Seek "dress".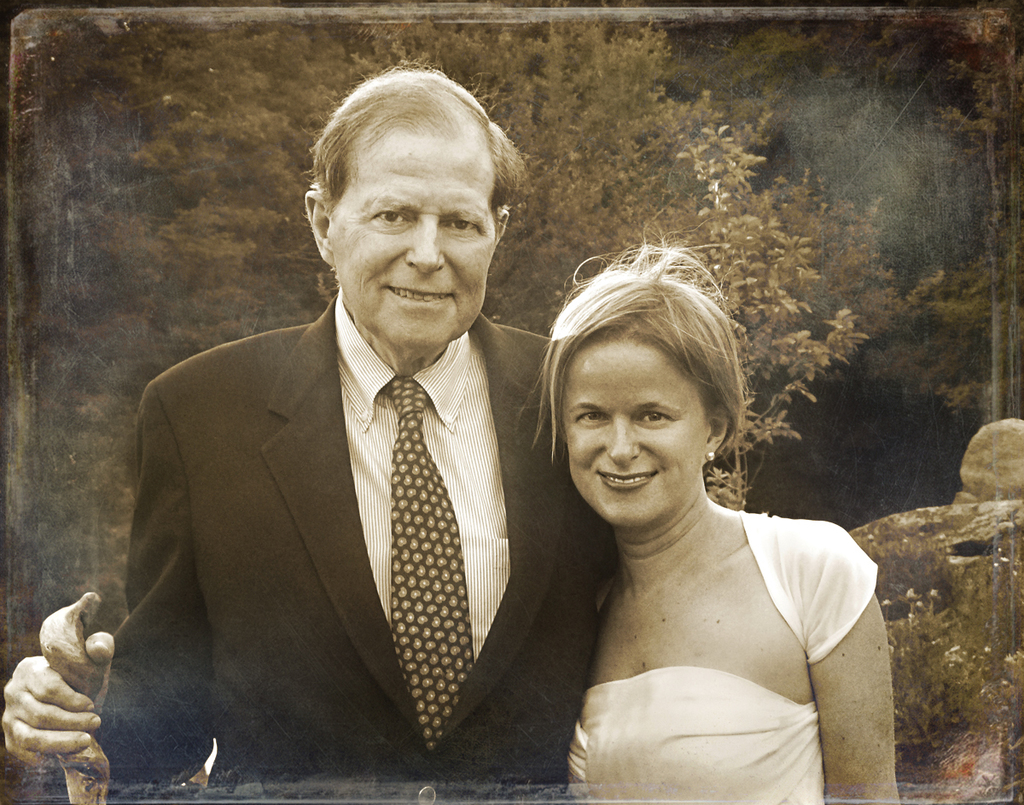
{"left": 567, "top": 511, "right": 875, "bottom": 804}.
